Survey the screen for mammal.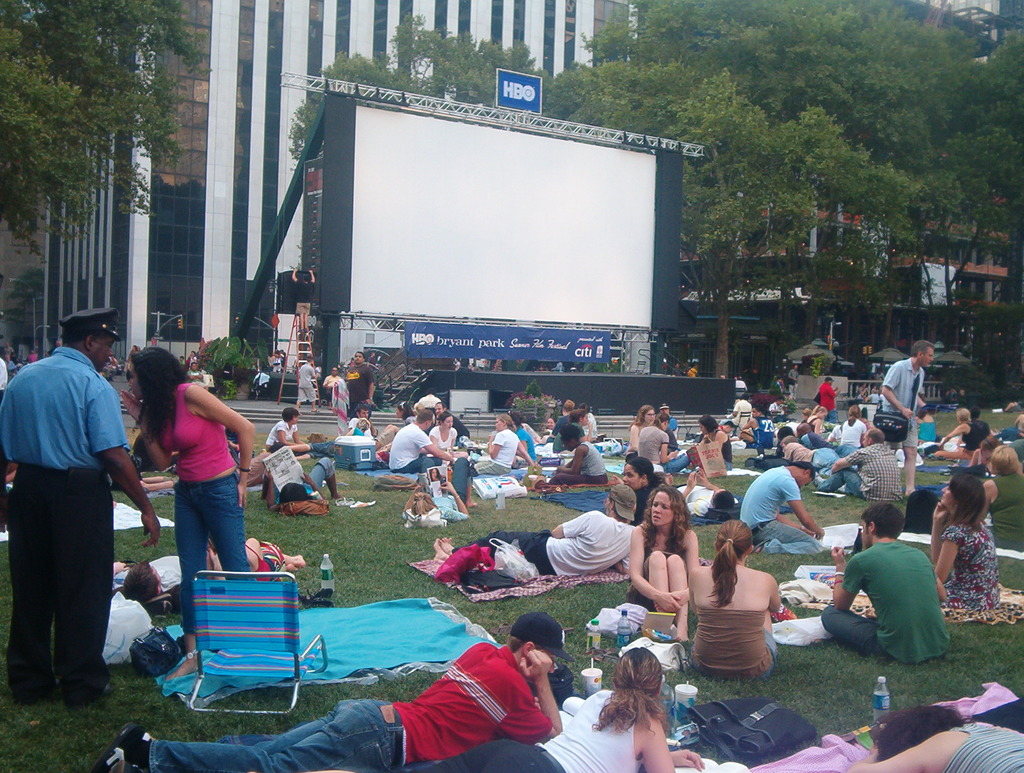
Survey found: detection(929, 465, 1000, 613).
